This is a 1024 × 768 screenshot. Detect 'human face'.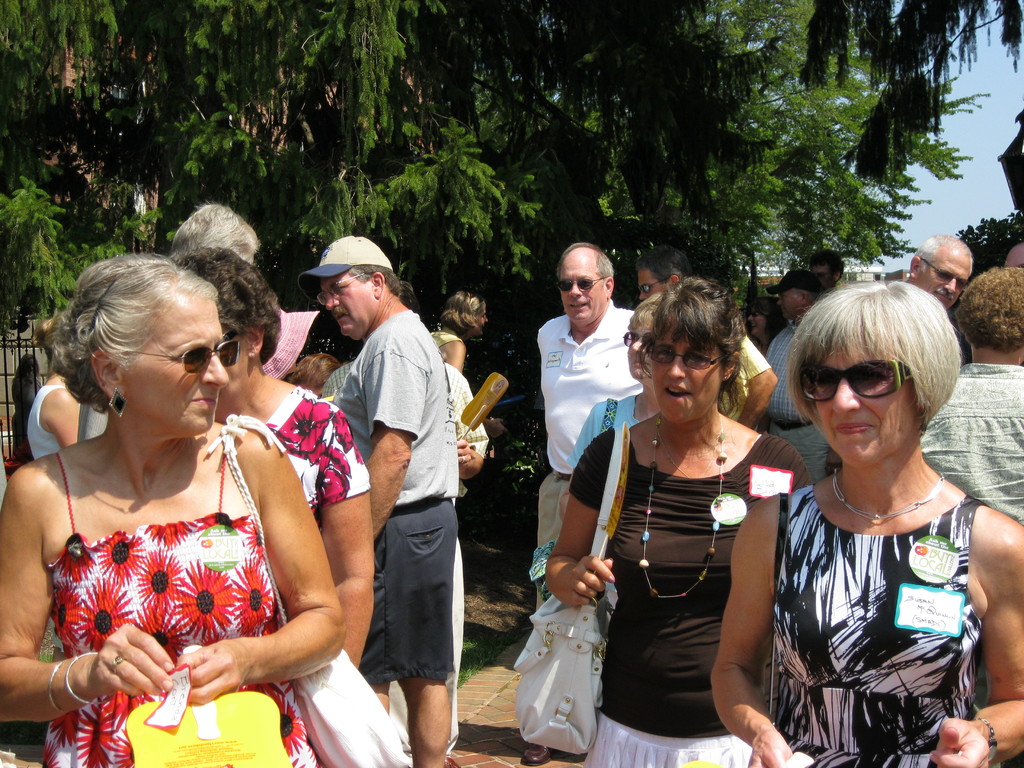
crop(746, 305, 763, 337).
